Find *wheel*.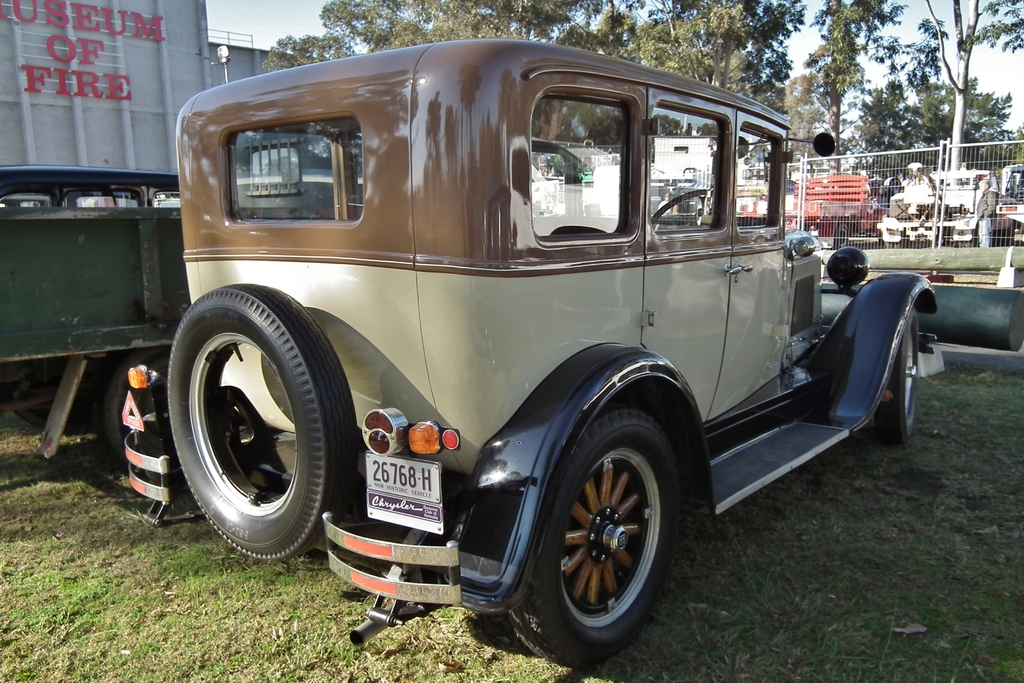
select_region(524, 404, 671, 652).
